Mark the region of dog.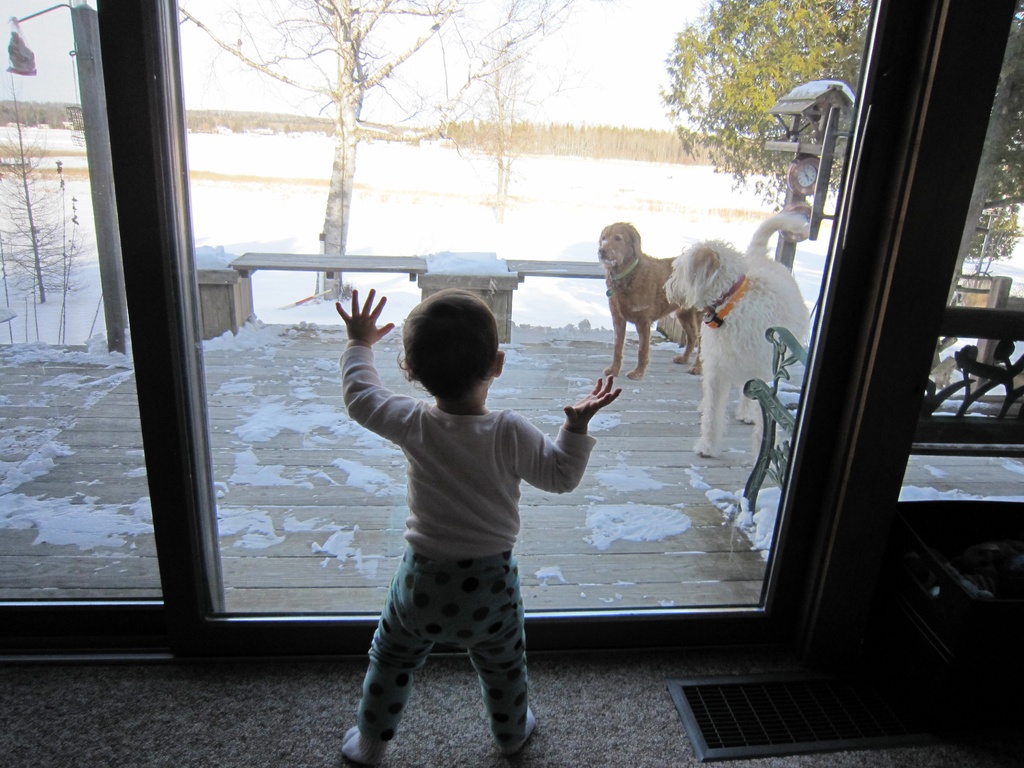
Region: 595:222:707:380.
